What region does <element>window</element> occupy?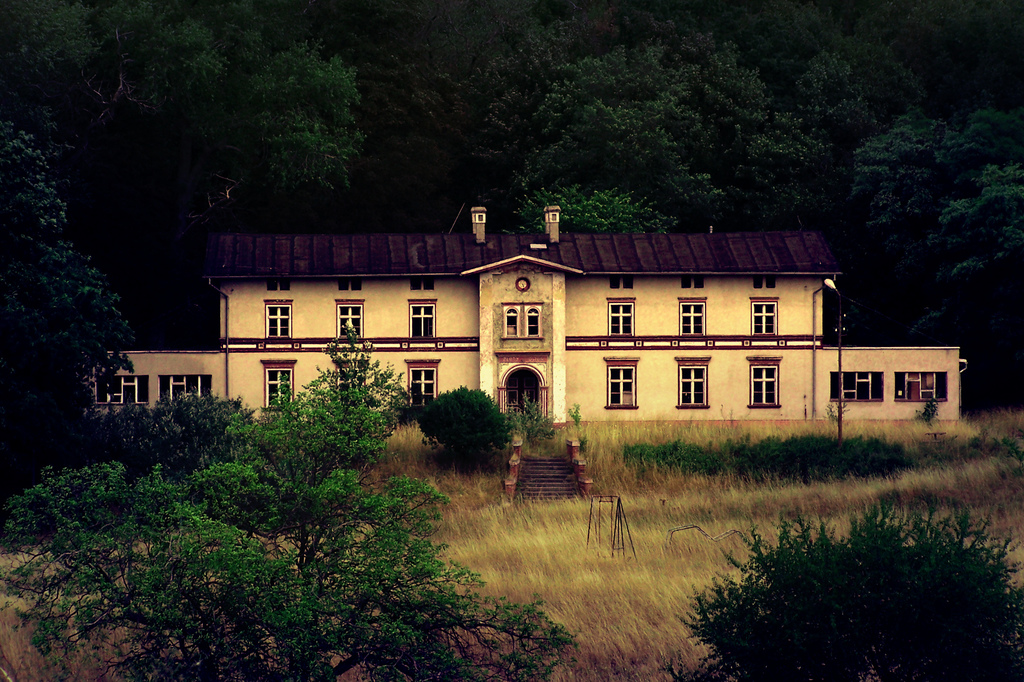
[left=675, top=358, right=710, bottom=408].
